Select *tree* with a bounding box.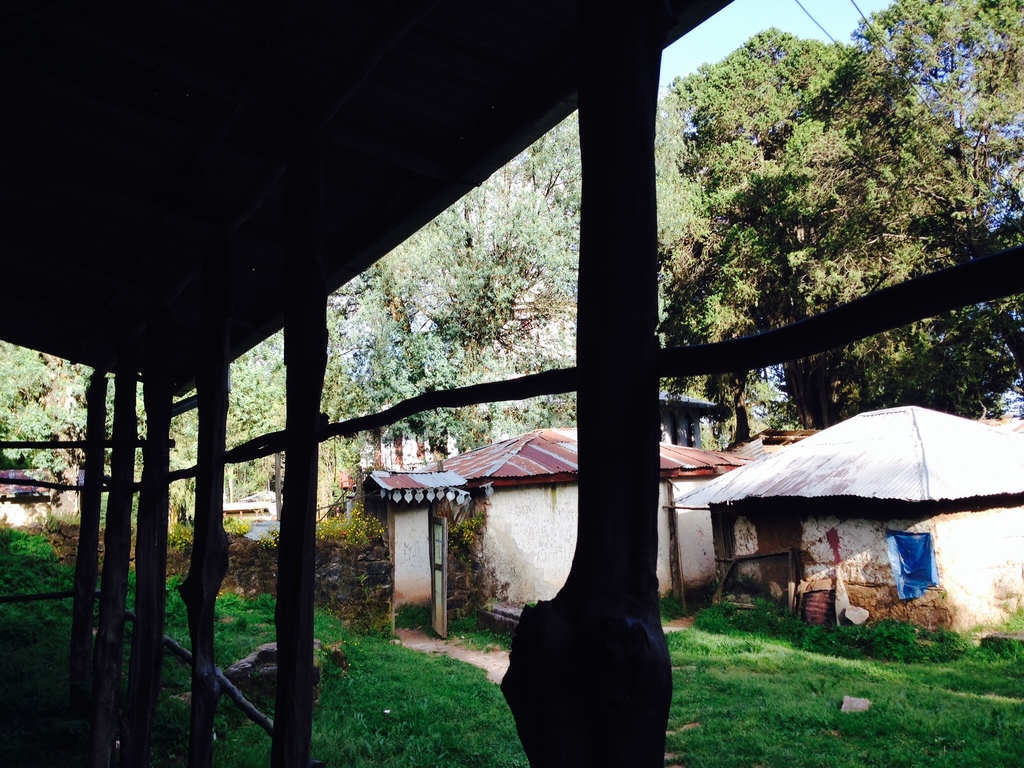
pyautogui.locateOnScreen(672, 26, 1005, 429).
